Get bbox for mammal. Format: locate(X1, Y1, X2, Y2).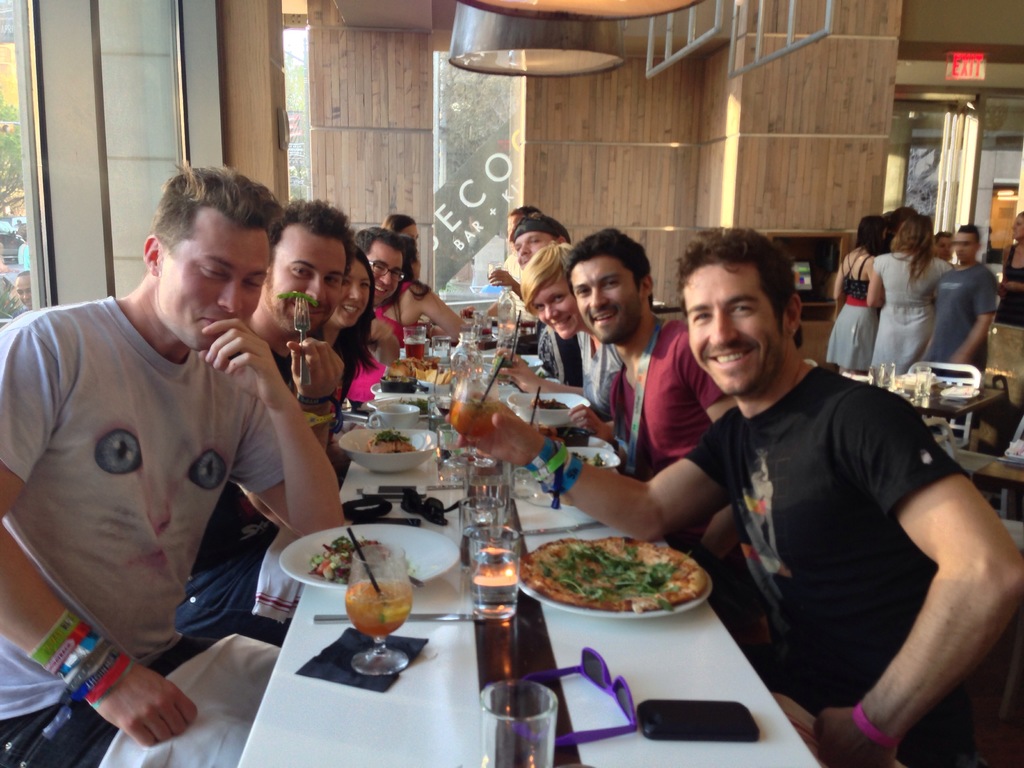
locate(459, 204, 542, 319).
